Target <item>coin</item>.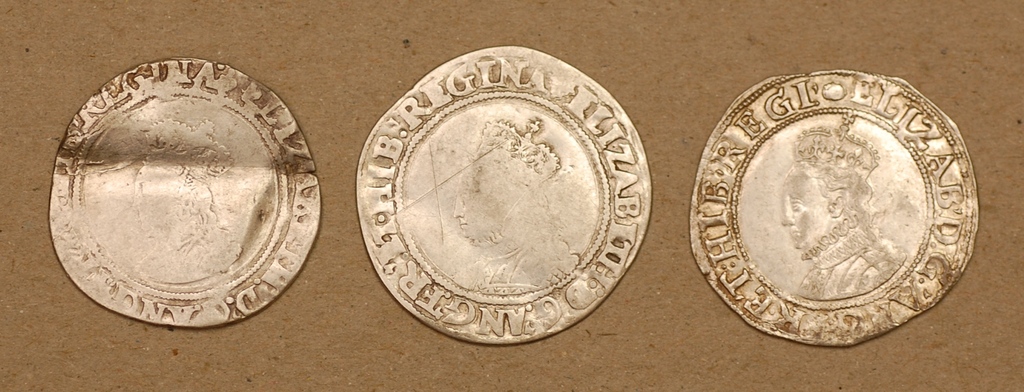
Target region: box(687, 67, 991, 346).
